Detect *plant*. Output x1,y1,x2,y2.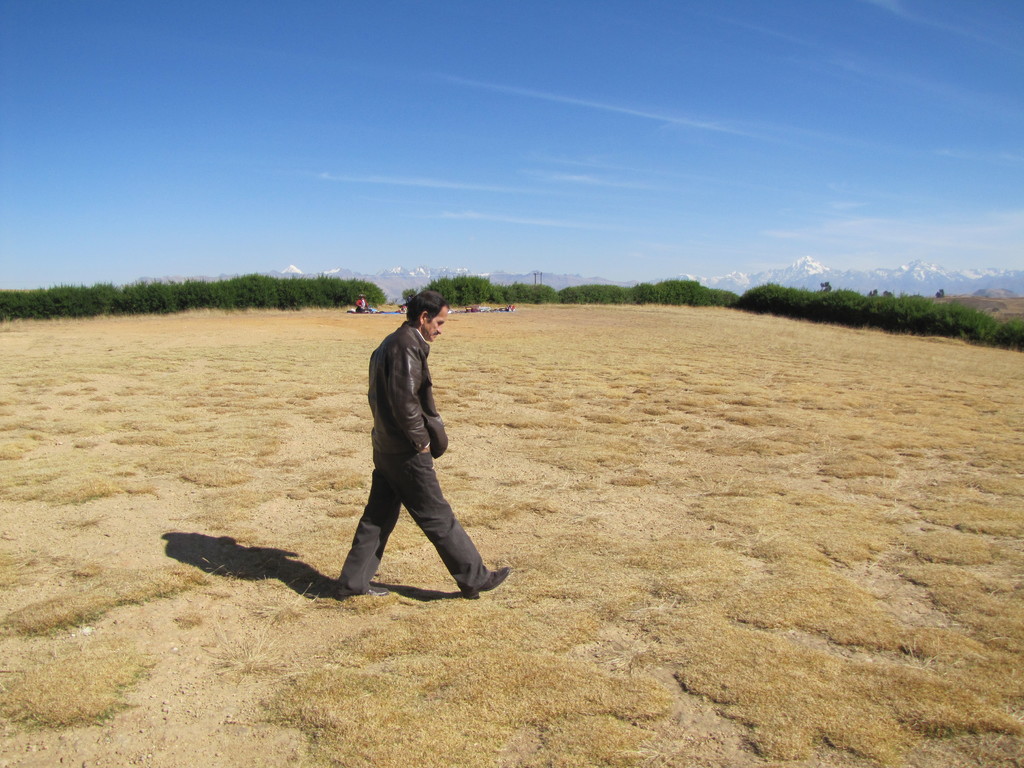
718,287,1019,356.
